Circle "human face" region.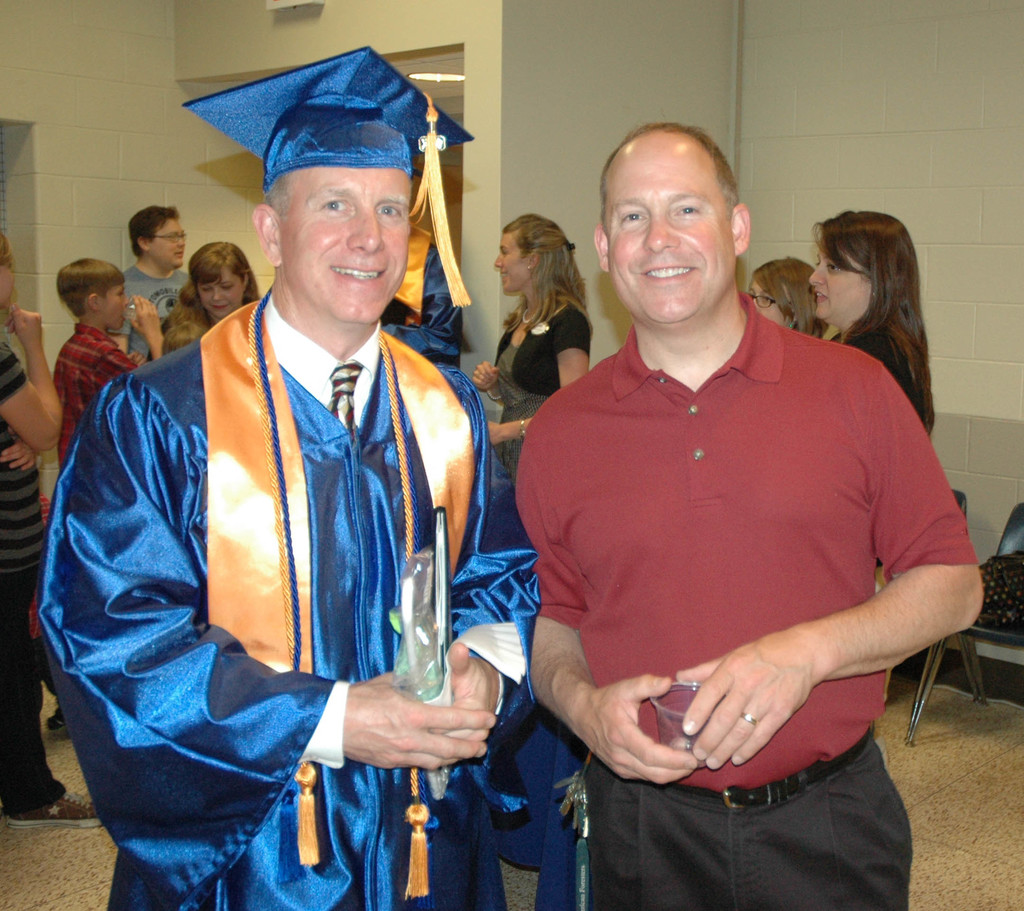
Region: bbox(496, 230, 529, 293).
